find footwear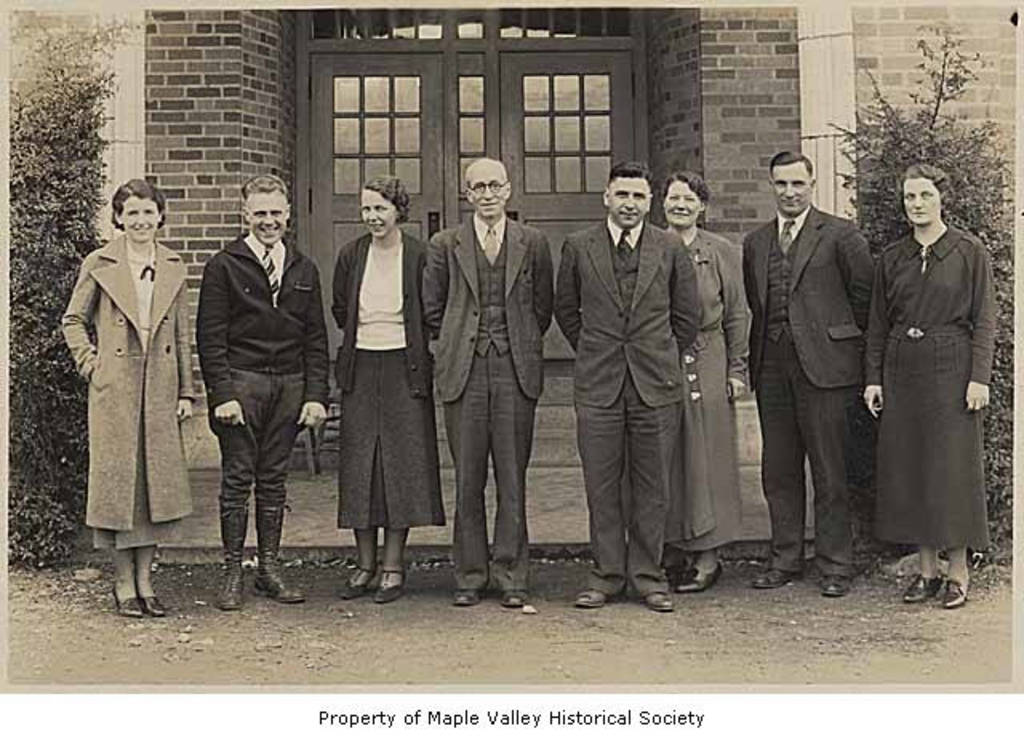
[819, 576, 853, 601]
